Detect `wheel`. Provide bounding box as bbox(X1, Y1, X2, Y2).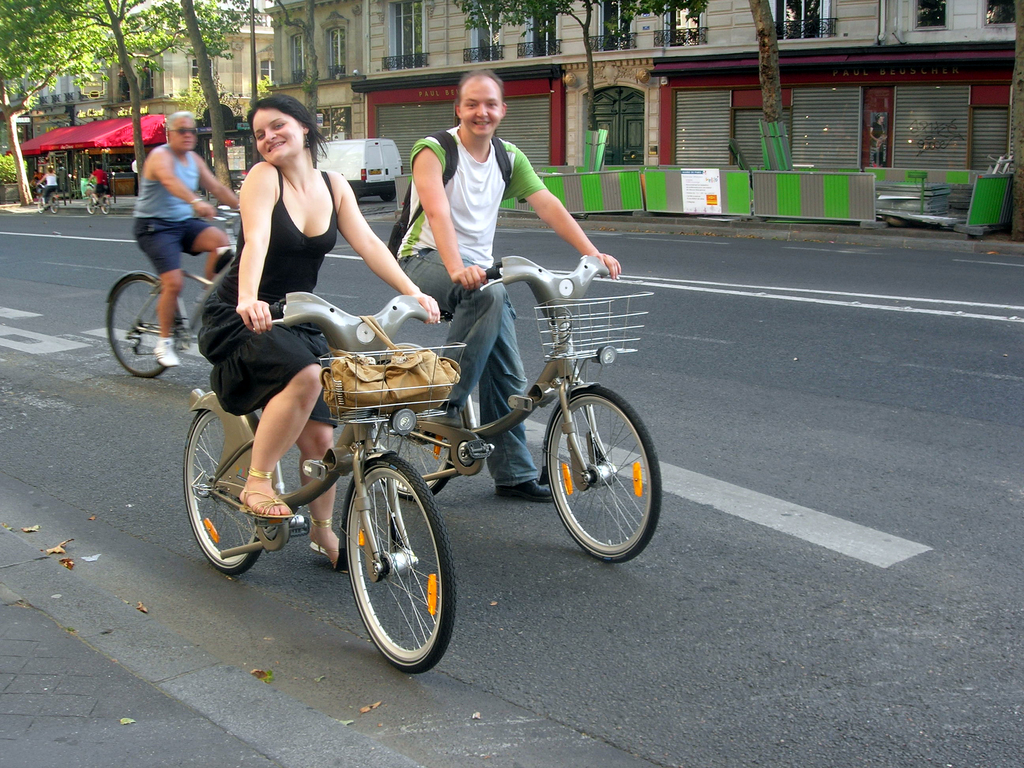
bbox(49, 195, 62, 214).
